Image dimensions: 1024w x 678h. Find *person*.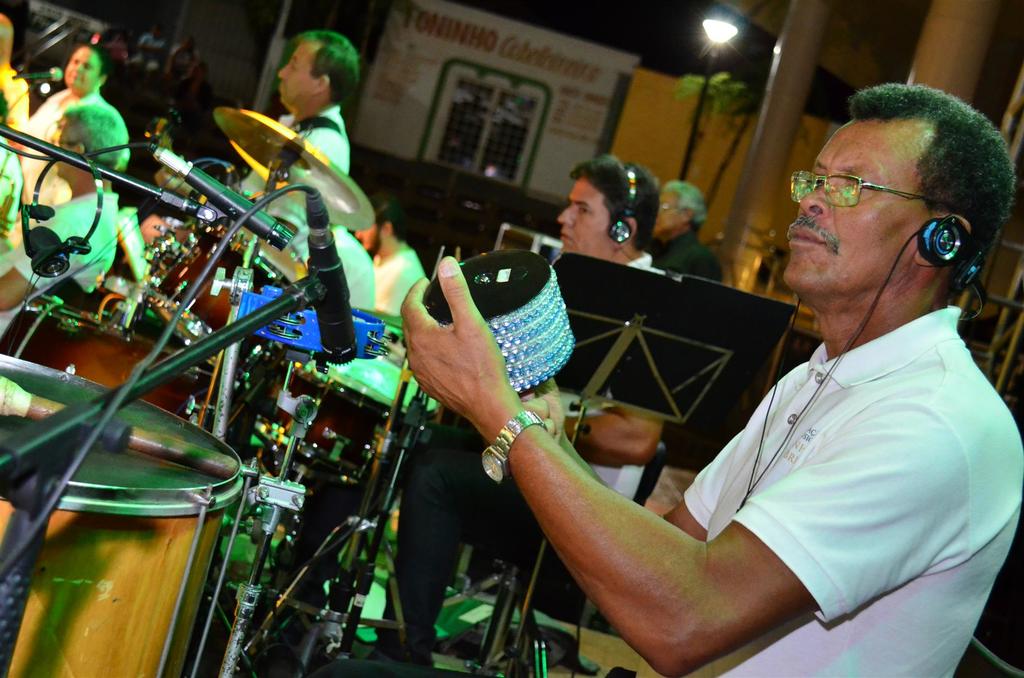
[280,24,349,182].
